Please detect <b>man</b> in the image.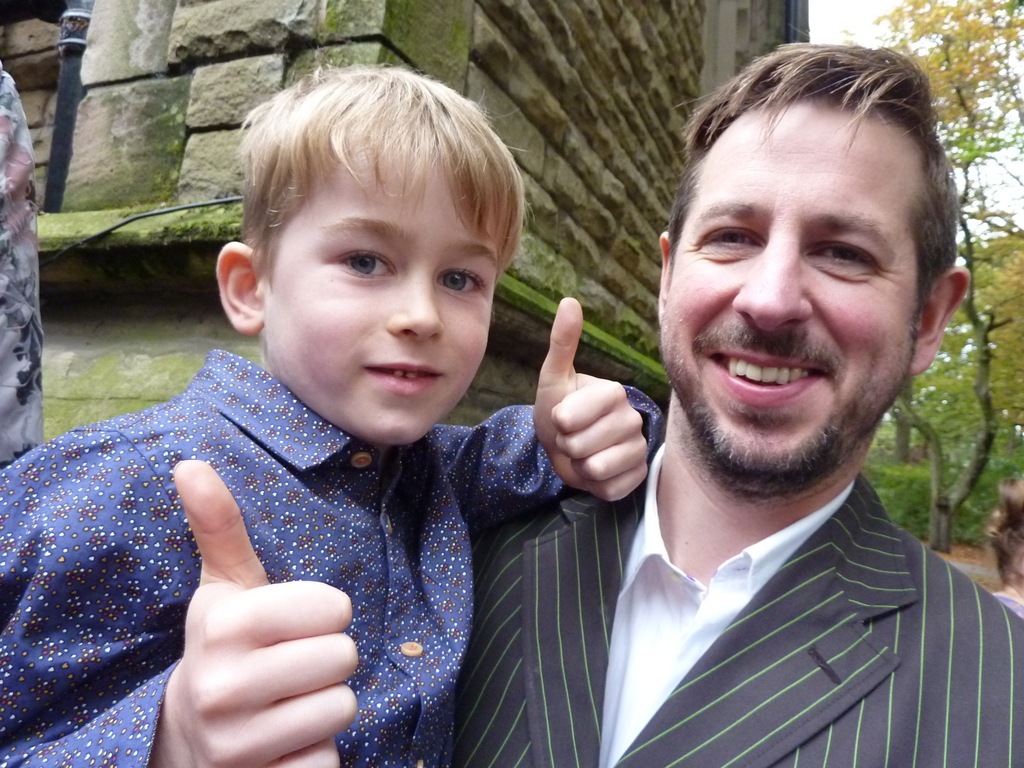
[x1=426, y1=49, x2=1023, y2=767].
